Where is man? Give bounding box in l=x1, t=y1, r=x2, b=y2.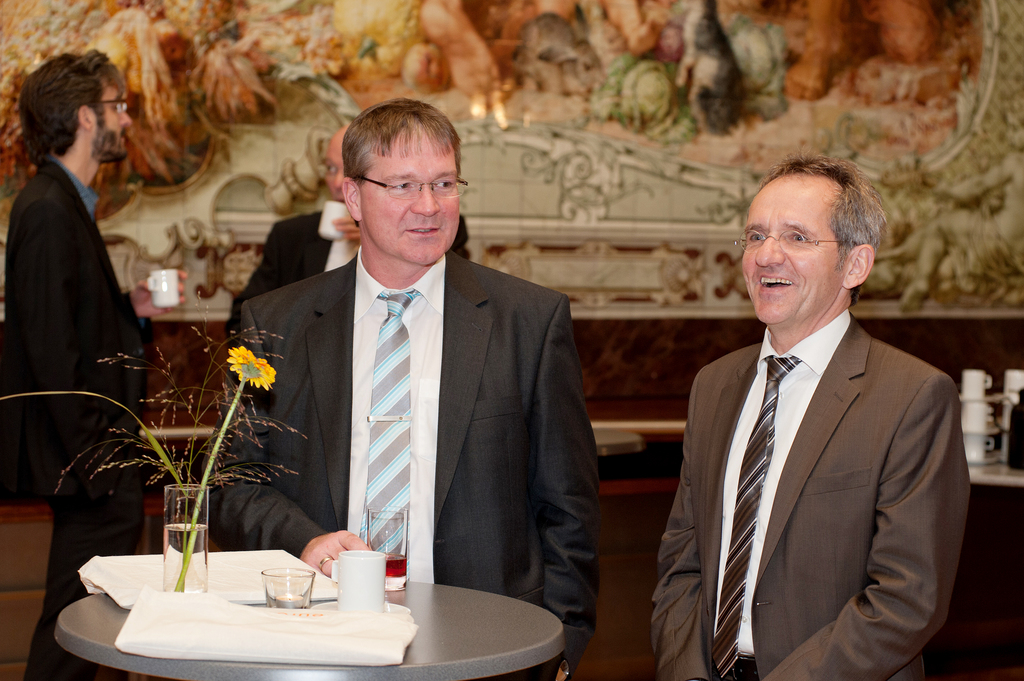
l=0, t=53, r=147, b=680.
